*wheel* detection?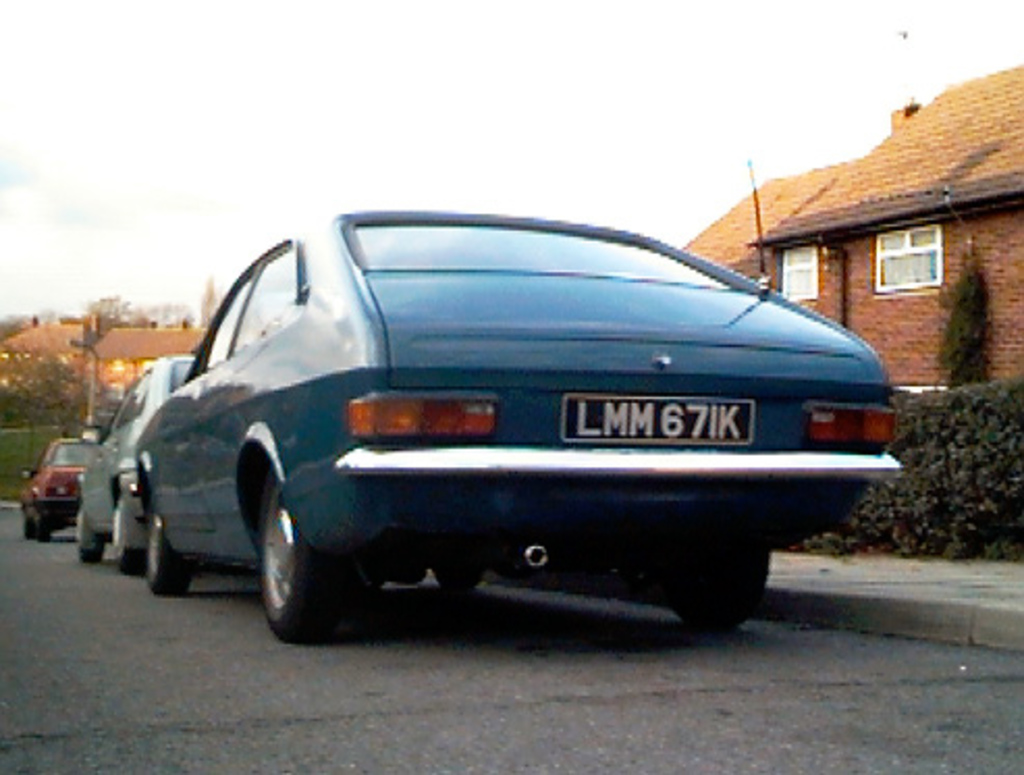
locate(262, 470, 345, 644)
